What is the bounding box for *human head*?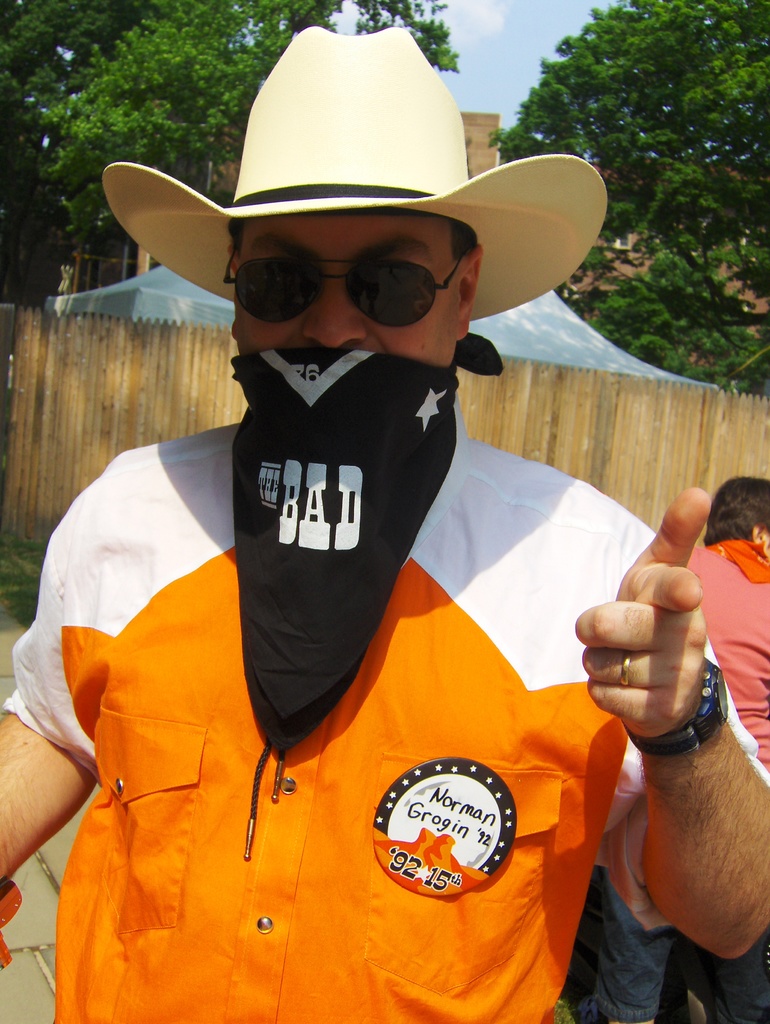
box(708, 481, 769, 547).
